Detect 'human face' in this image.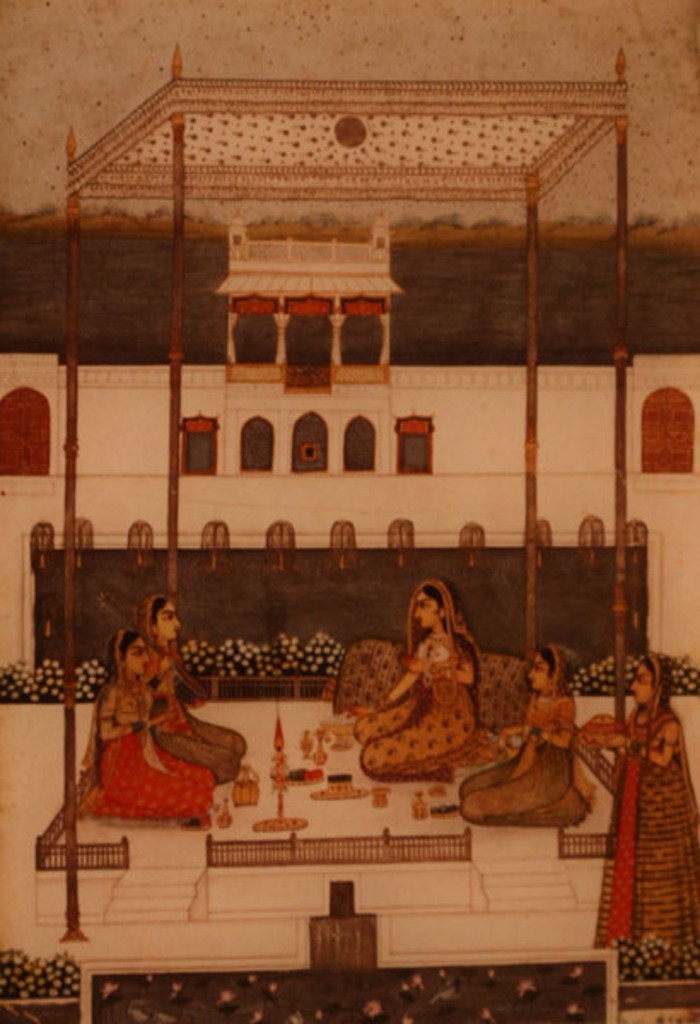
Detection: 123/635/149/679.
